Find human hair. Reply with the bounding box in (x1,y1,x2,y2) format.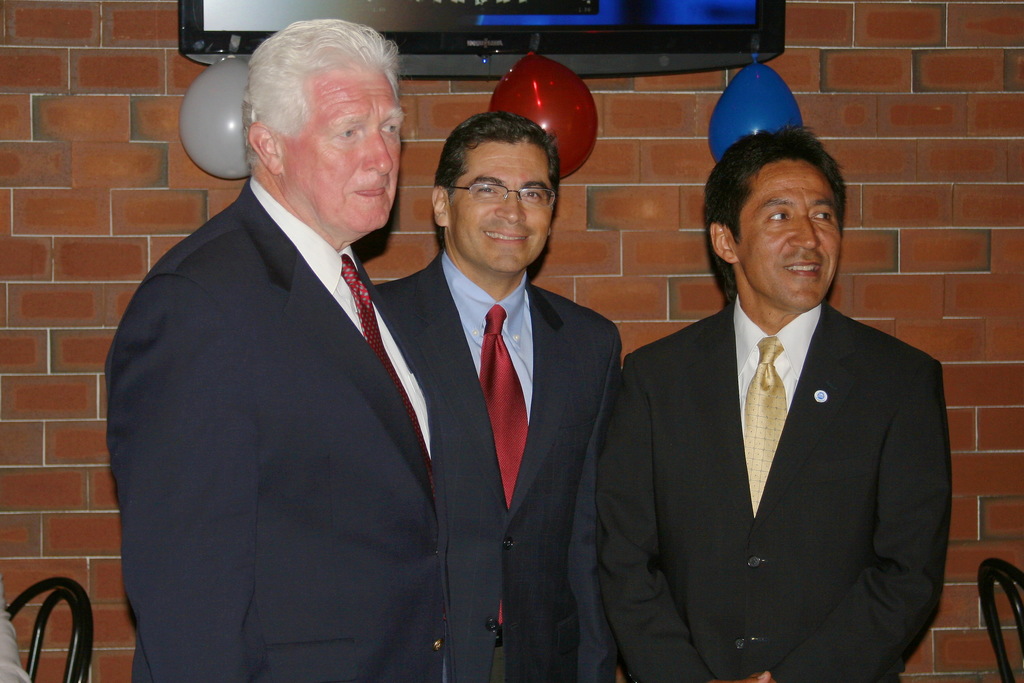
(242,16,395,189).
